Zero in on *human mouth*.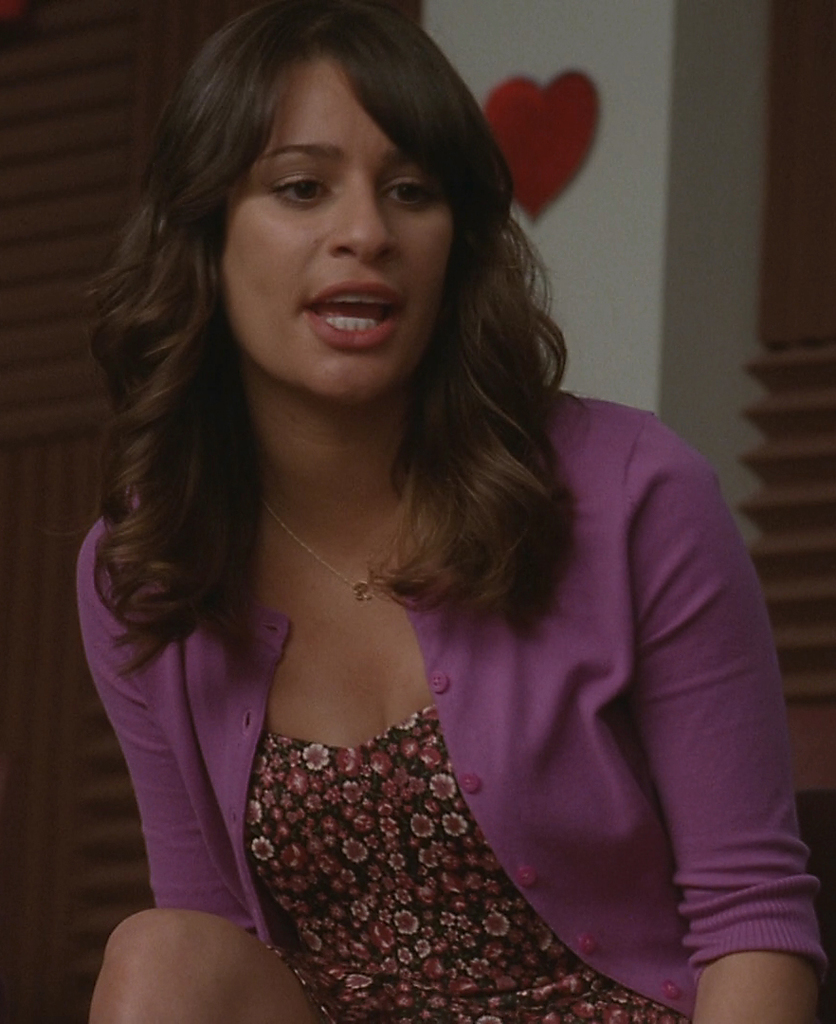
Zeroed in: locate(308, 282, 403, 348).
